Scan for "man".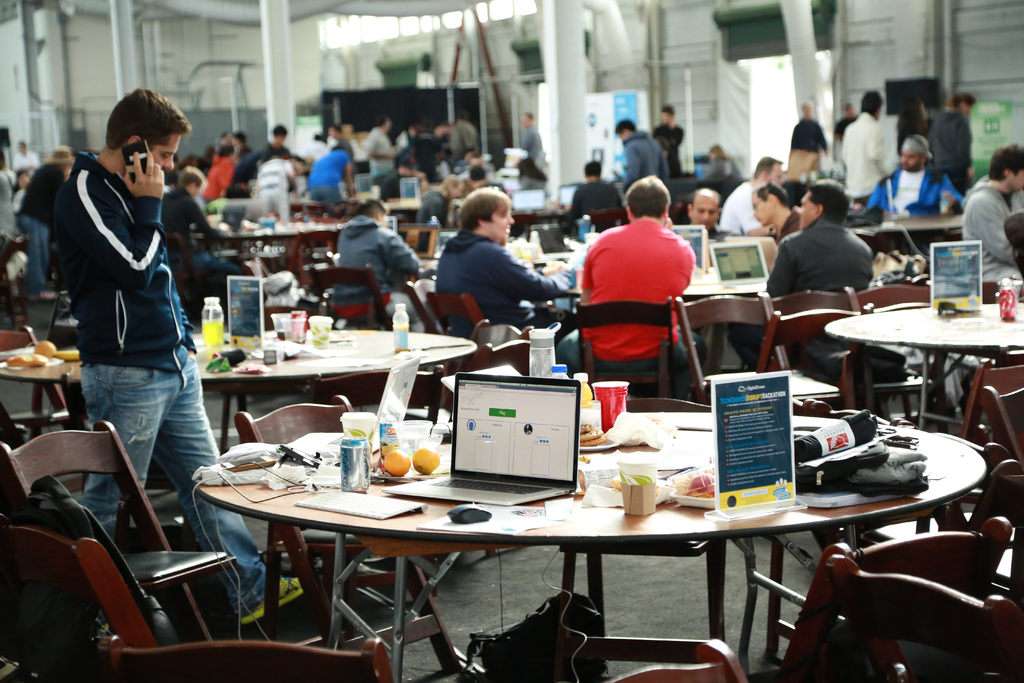
Scan result: BBox(726, 186, 872, 370).
